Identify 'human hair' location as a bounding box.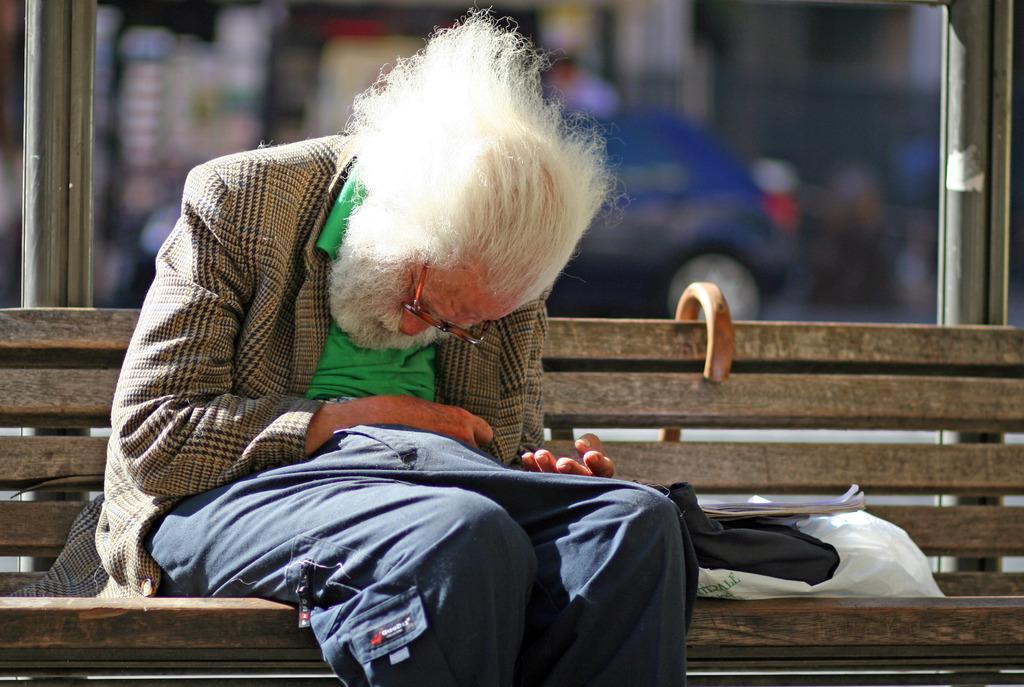
locate(330, 3, 634, 268).
